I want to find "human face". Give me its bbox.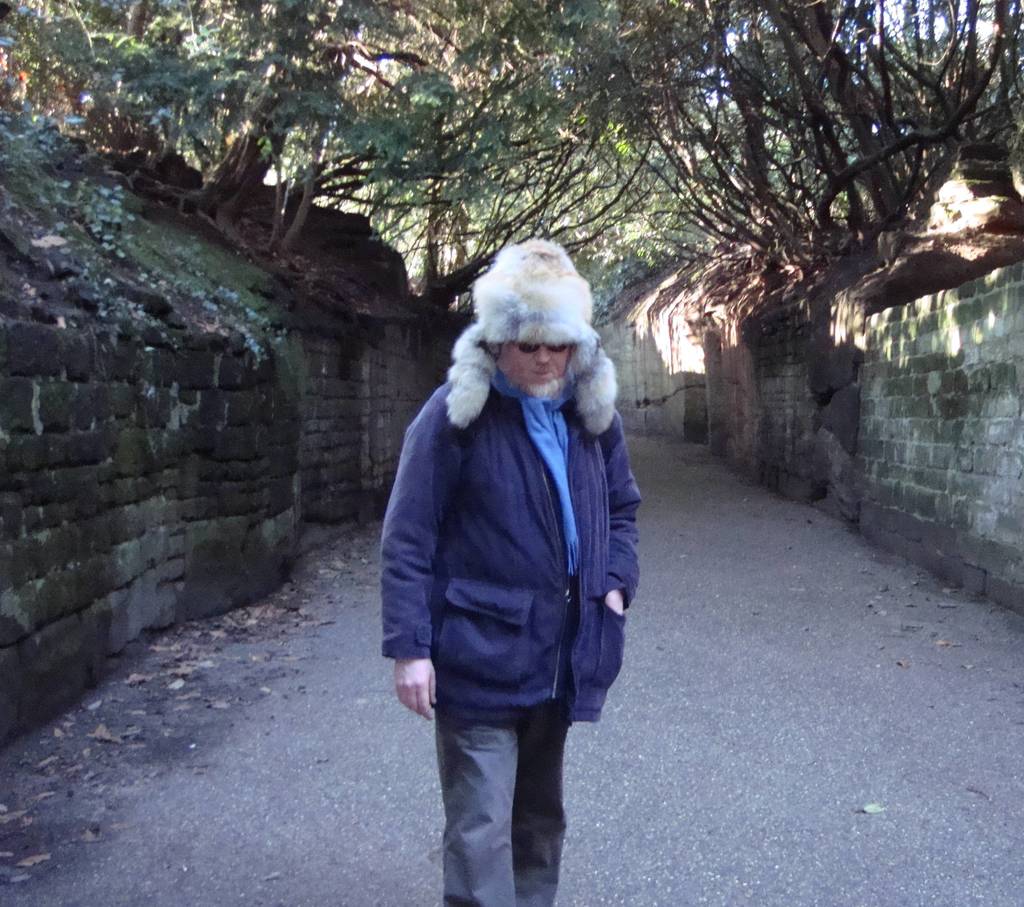
bbox(512, 334, 574, 397).
